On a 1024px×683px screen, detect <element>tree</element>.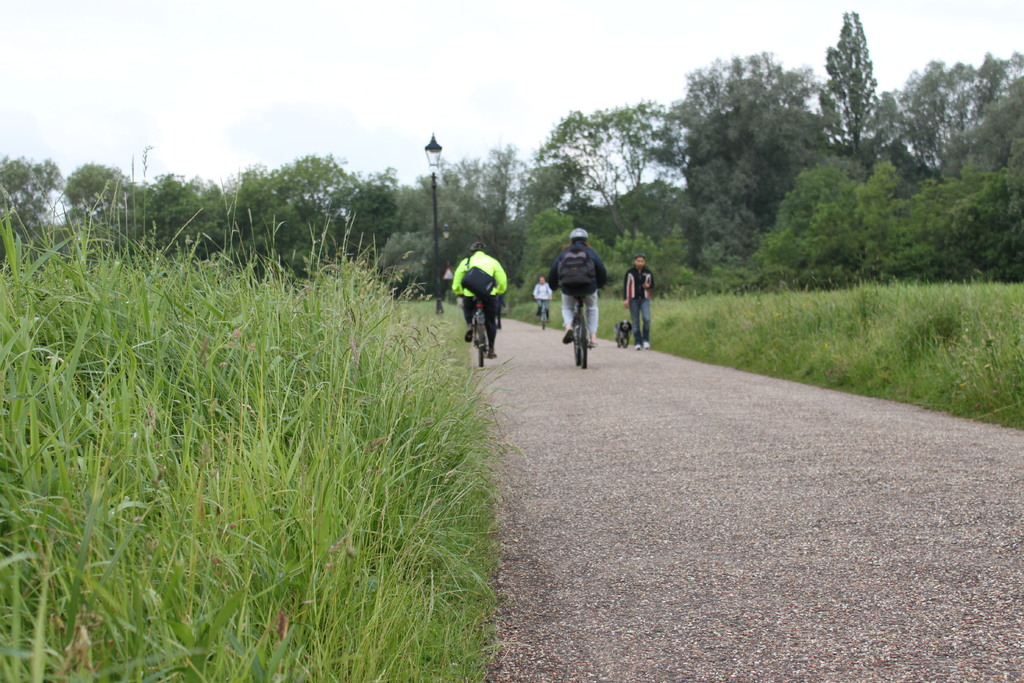
bbox=[154, 169, 229, 259].
